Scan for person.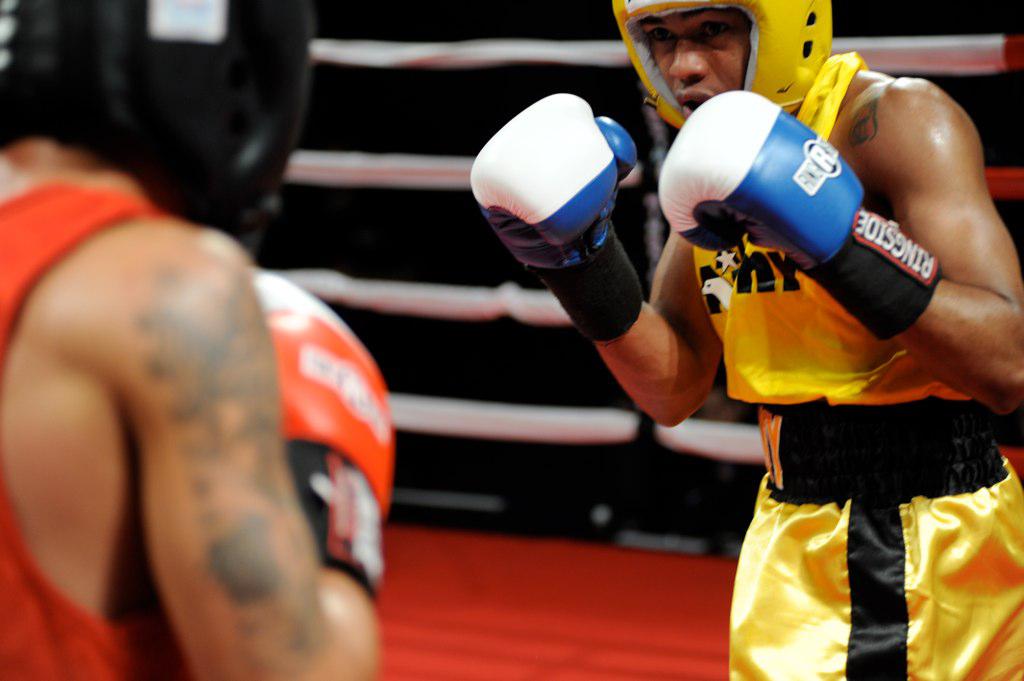
Scan result: detection(498, 6, 984, 662).
